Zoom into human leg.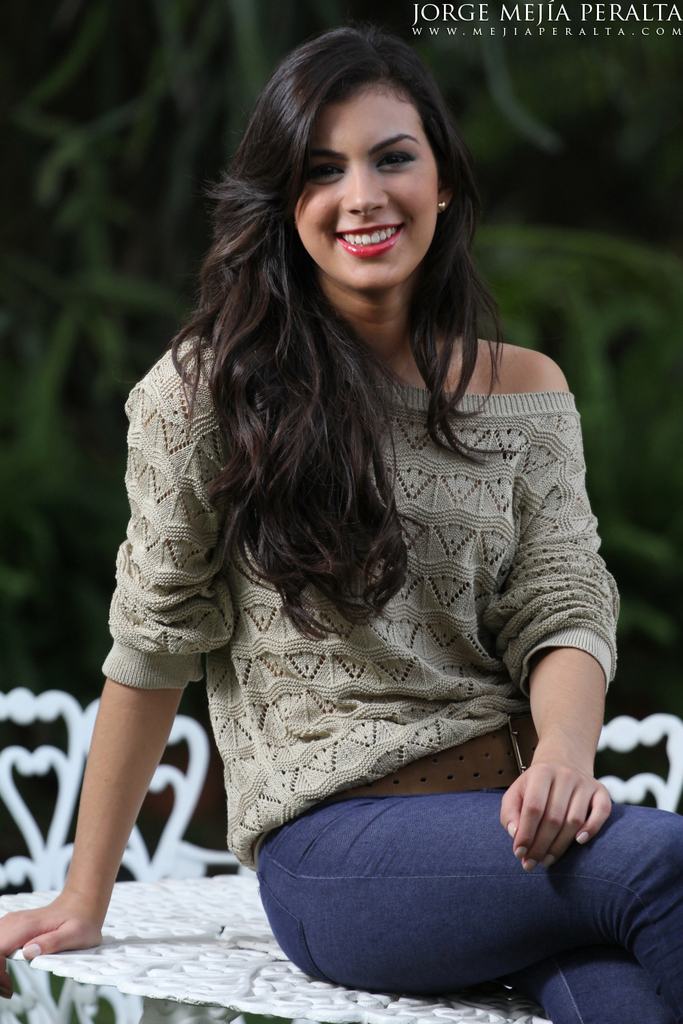
Zoom target: crop(530, 946, 673, 1023).
